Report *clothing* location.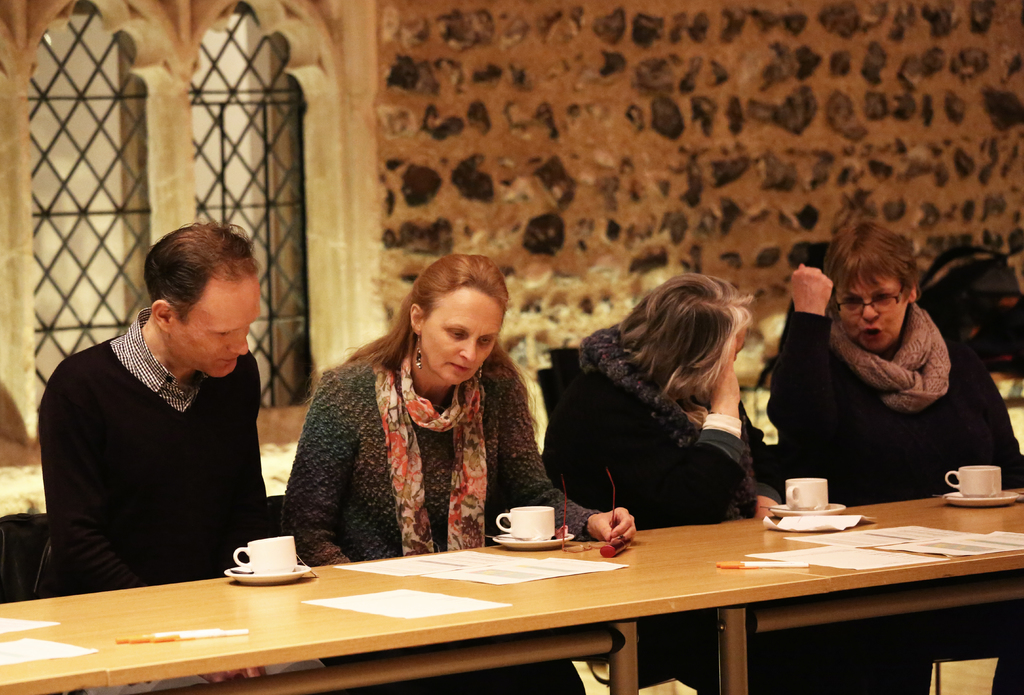
Report: Rect(39, 305, 260, 584).
